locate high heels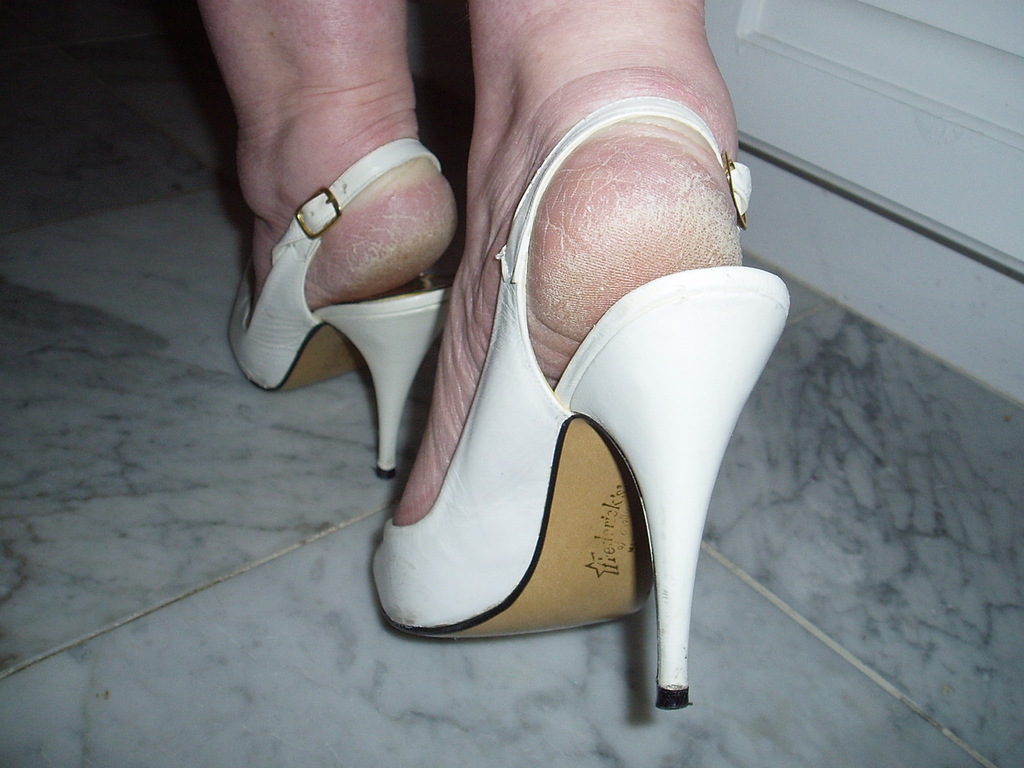
[224, 138, 454, 482]
